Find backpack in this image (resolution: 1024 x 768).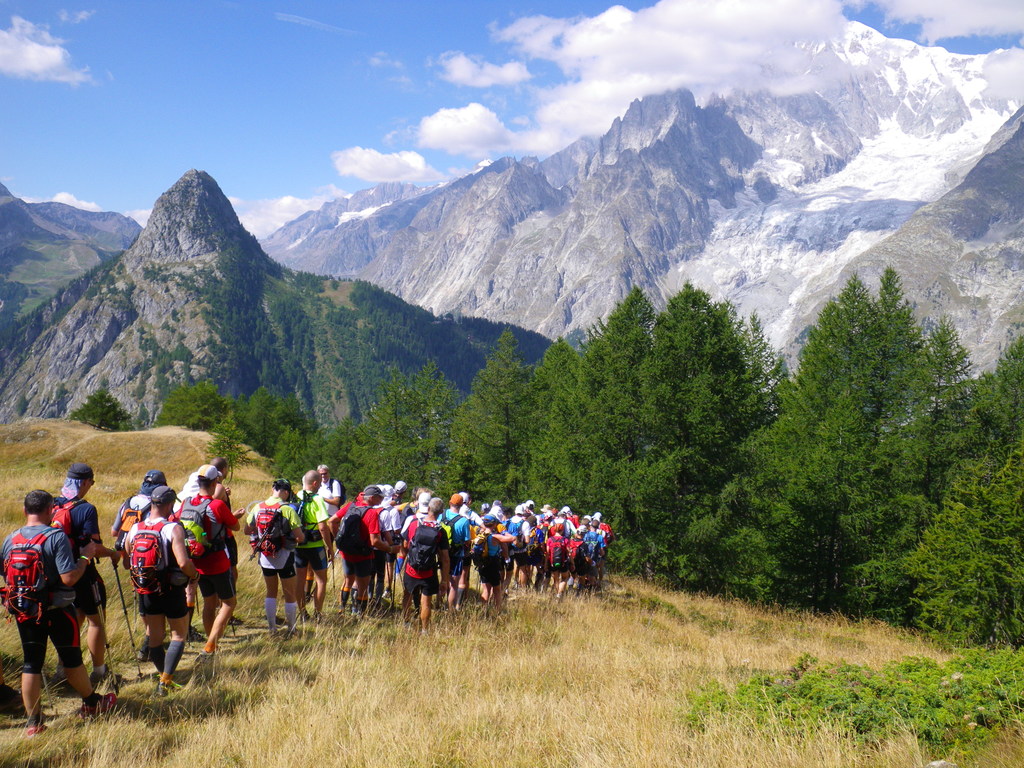
[499,513,523,563].
